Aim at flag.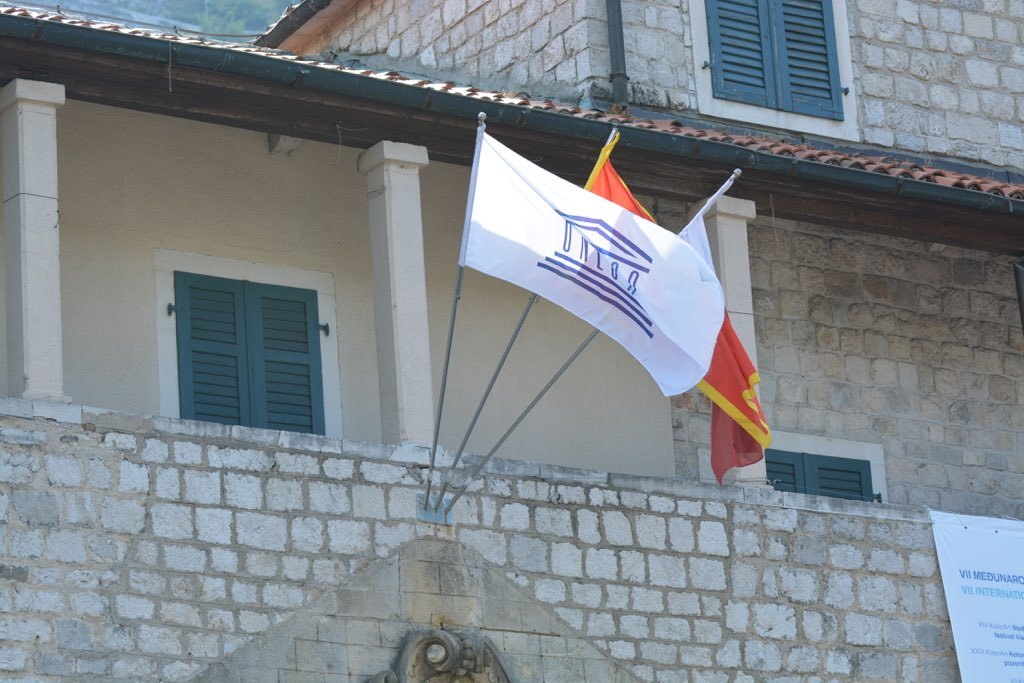
Aimed at 584,142,664,228.
